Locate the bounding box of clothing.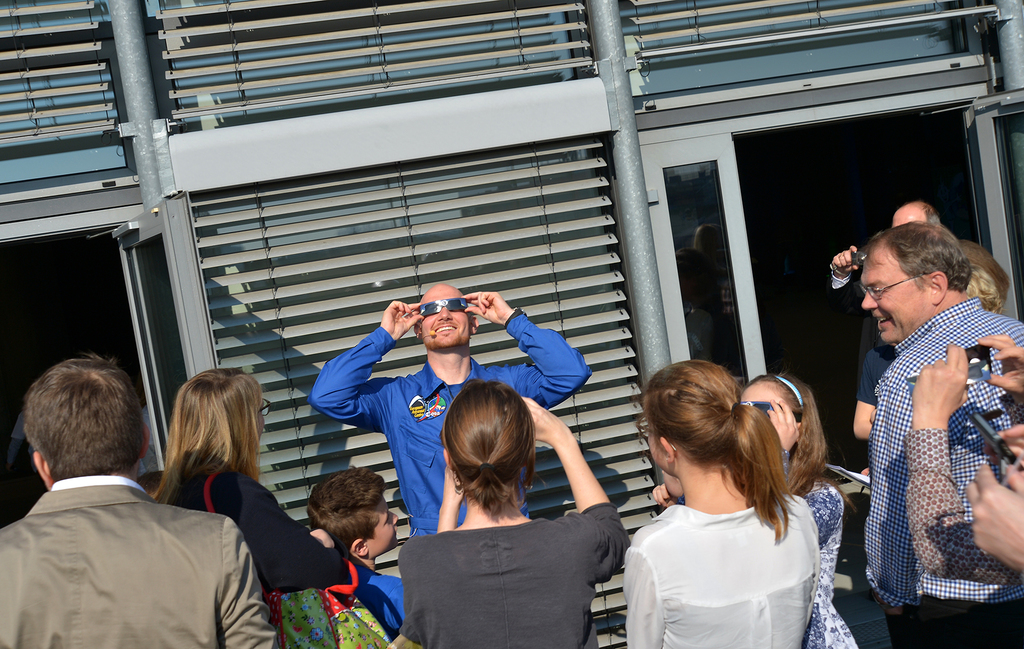
Bounding box: pyautogui.locateOnScreen(821, 267, 861, 318).
